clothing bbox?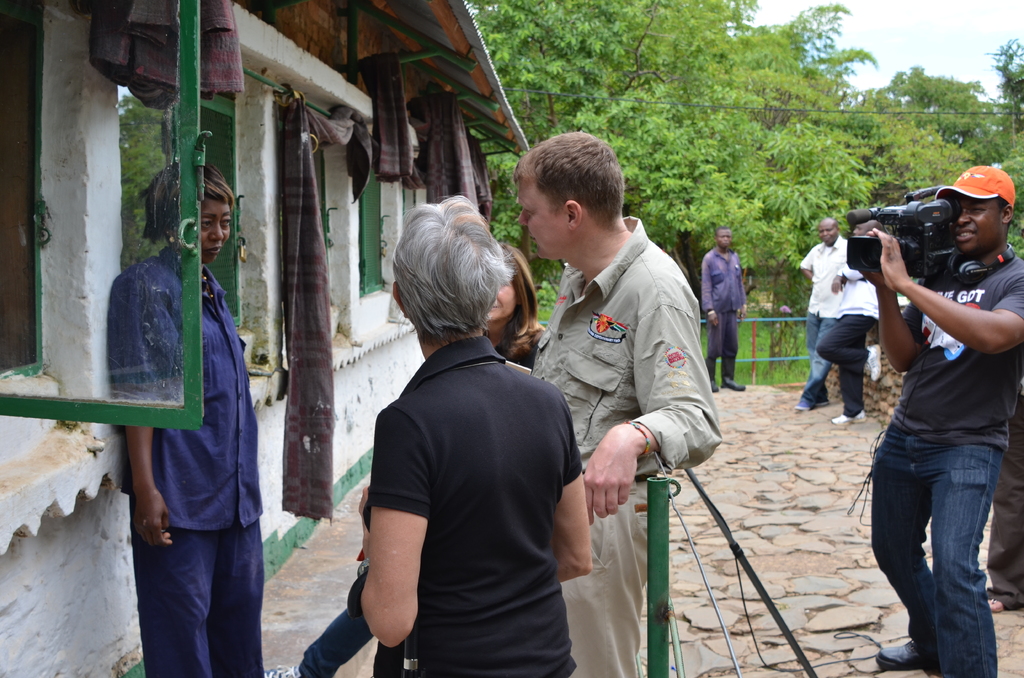
x1=872 y1=241 x2=1023 y2=677
